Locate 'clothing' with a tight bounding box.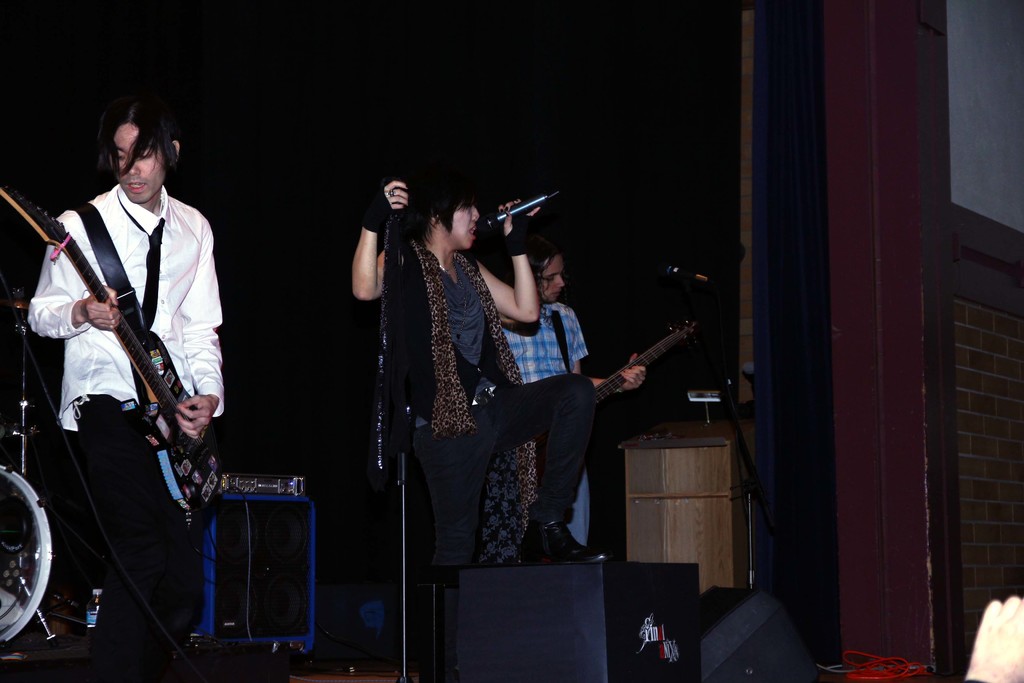
x1=415 y1=395 x2=594 y2=649.
